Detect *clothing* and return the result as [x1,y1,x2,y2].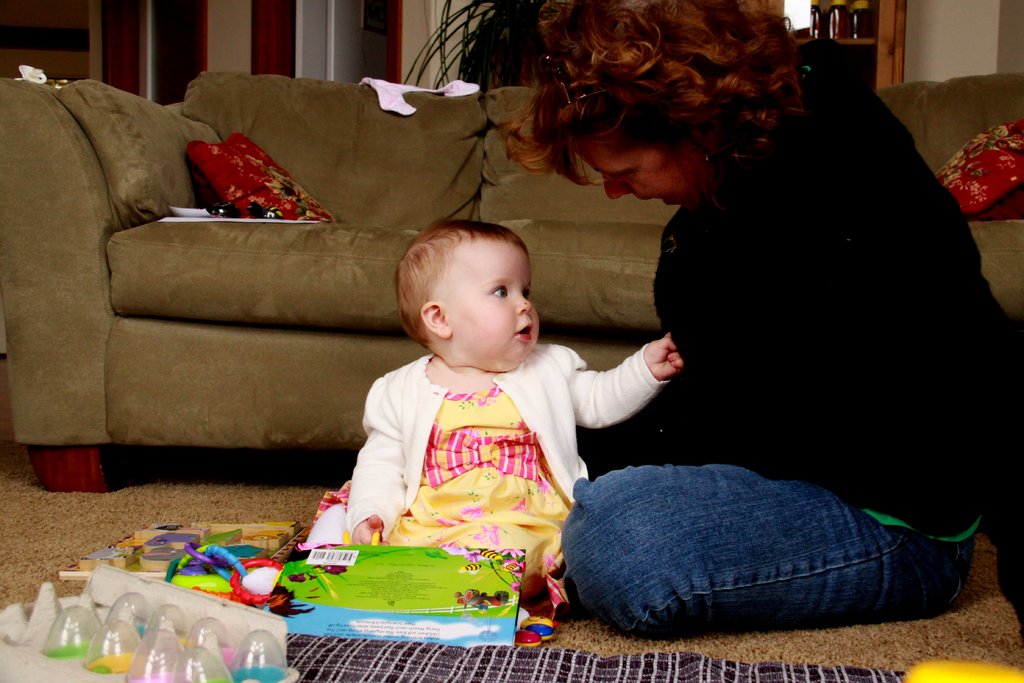
[644,45,1023,527].
